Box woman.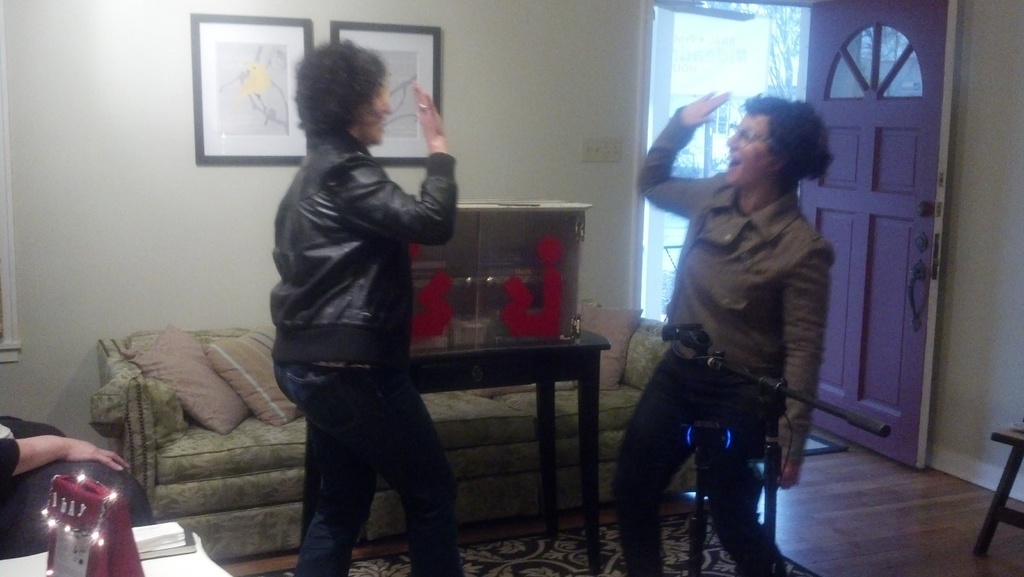
627, 101, 857, 576.
